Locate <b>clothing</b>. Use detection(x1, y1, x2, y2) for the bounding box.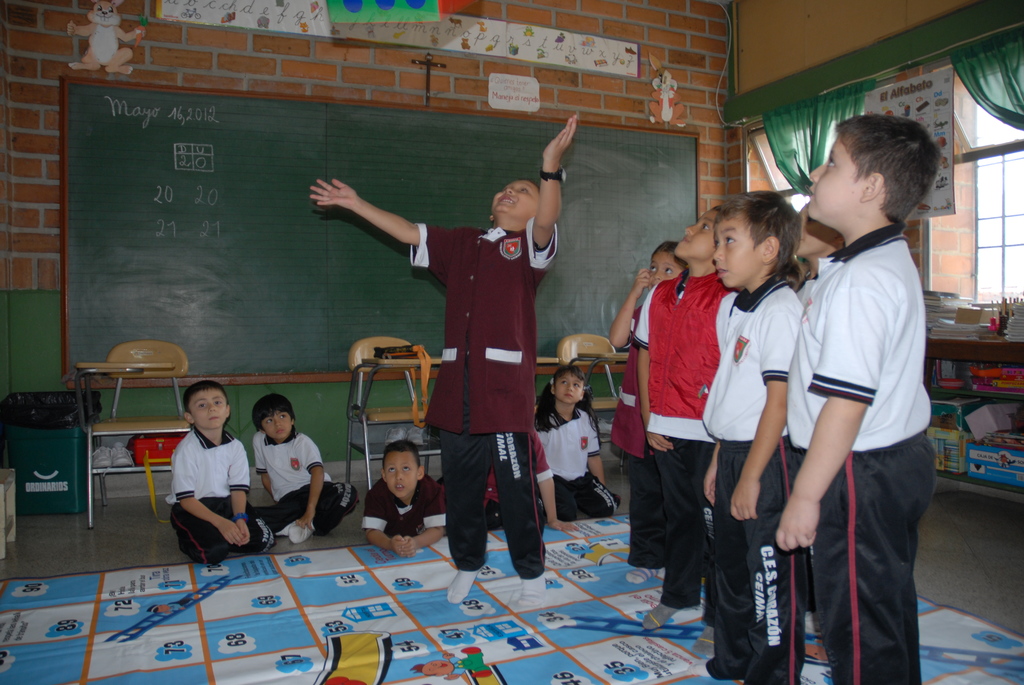
detection(252, 430, 360, 535).
